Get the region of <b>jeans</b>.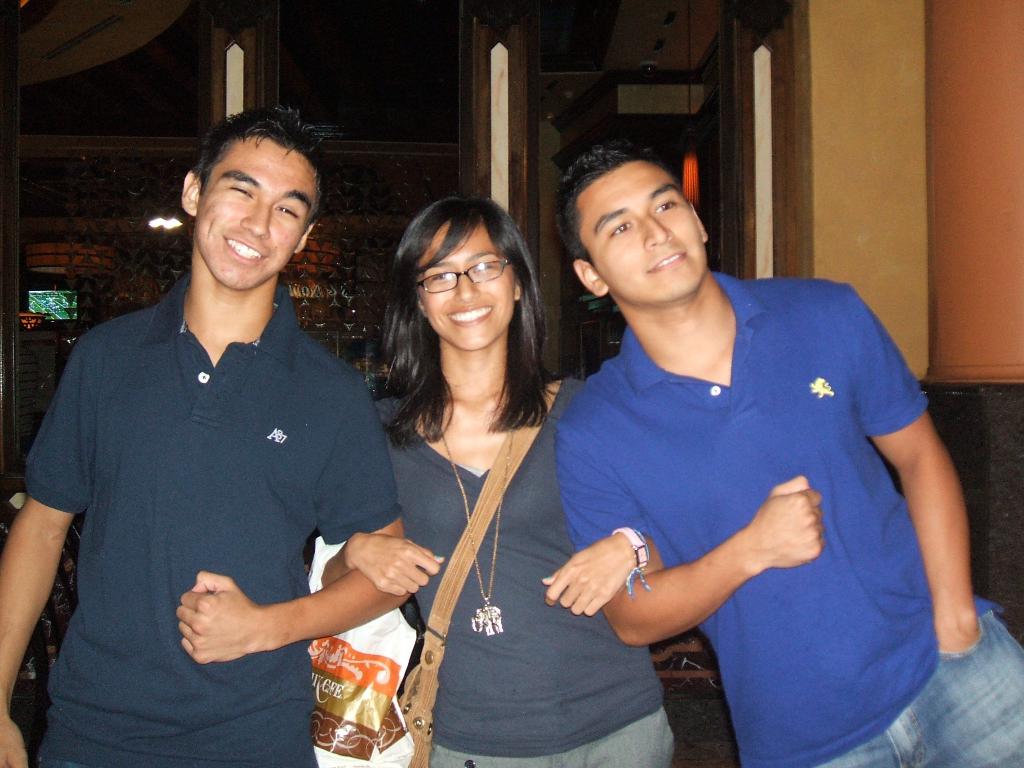
detection(809, 603, 1021, 767).
